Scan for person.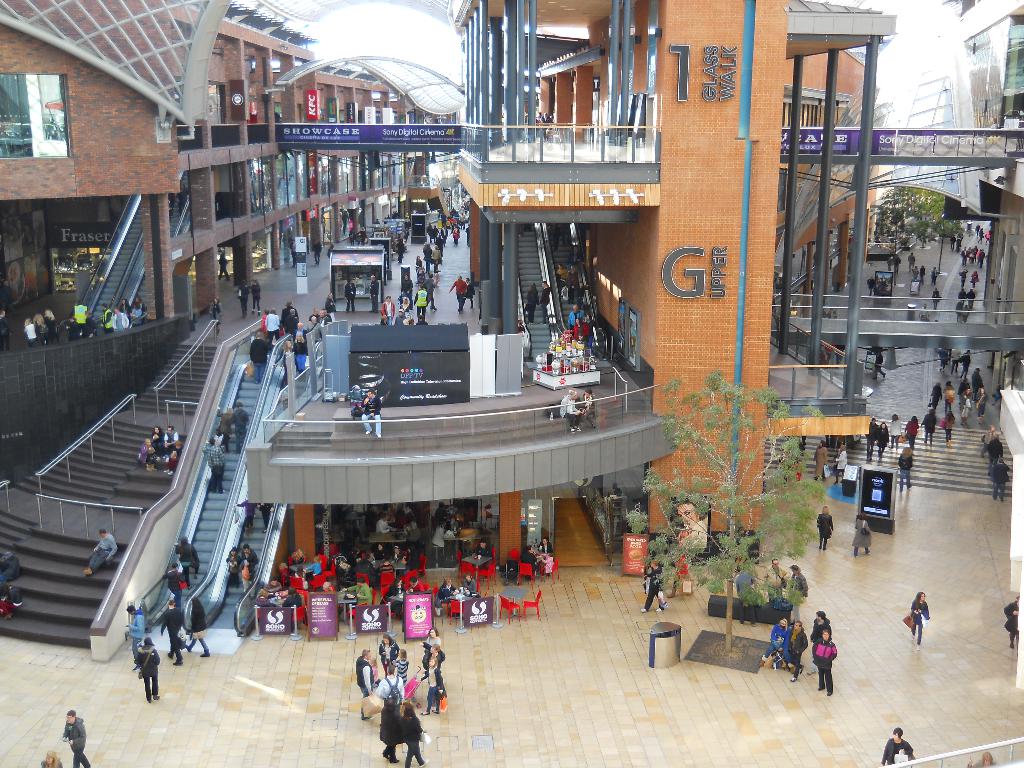
Scan result: 639 557 667 618.
